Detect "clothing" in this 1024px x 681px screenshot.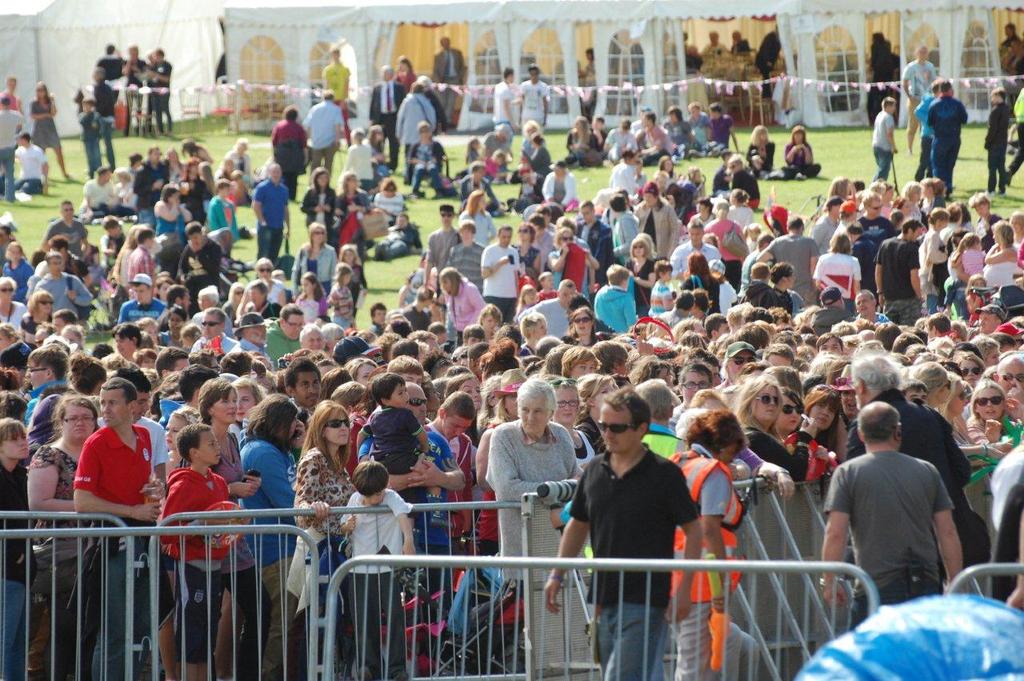
Detection: bbox=(14, 141, 46, 195).
